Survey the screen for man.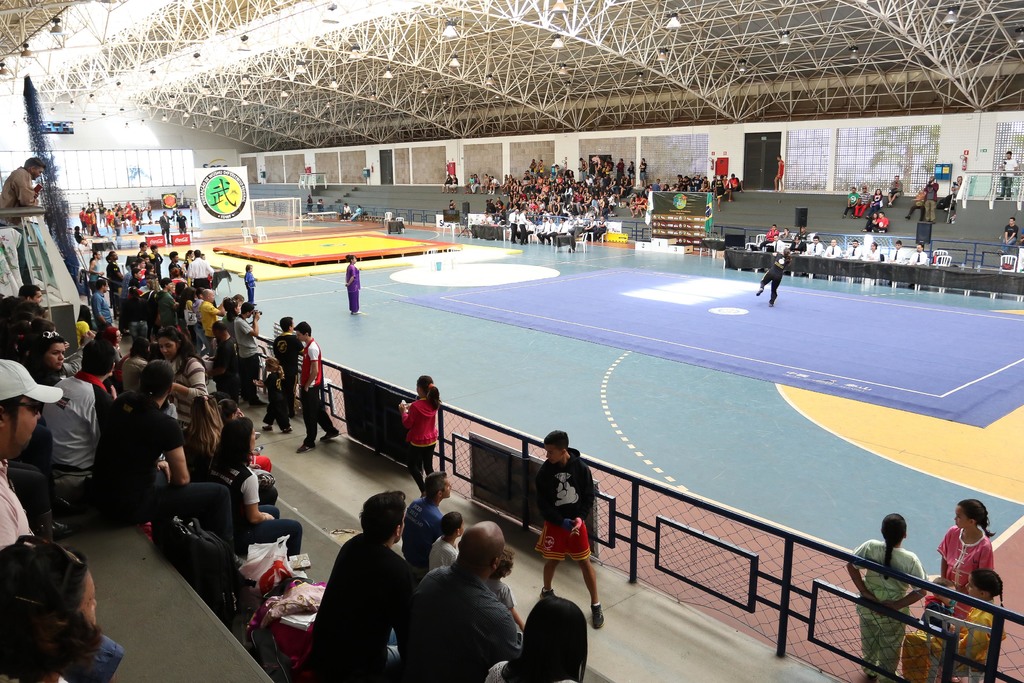
Survey found: crop(555, 220, 572, 242).
